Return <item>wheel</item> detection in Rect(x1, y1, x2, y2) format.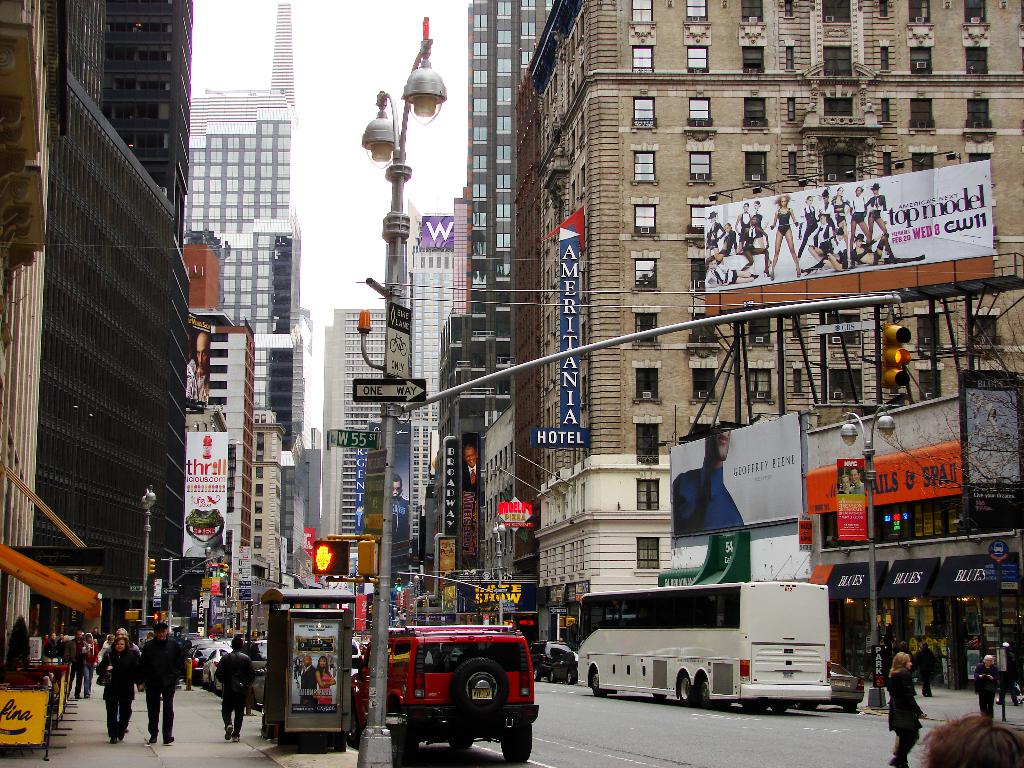
Rect(678, 669, 698, 706).
